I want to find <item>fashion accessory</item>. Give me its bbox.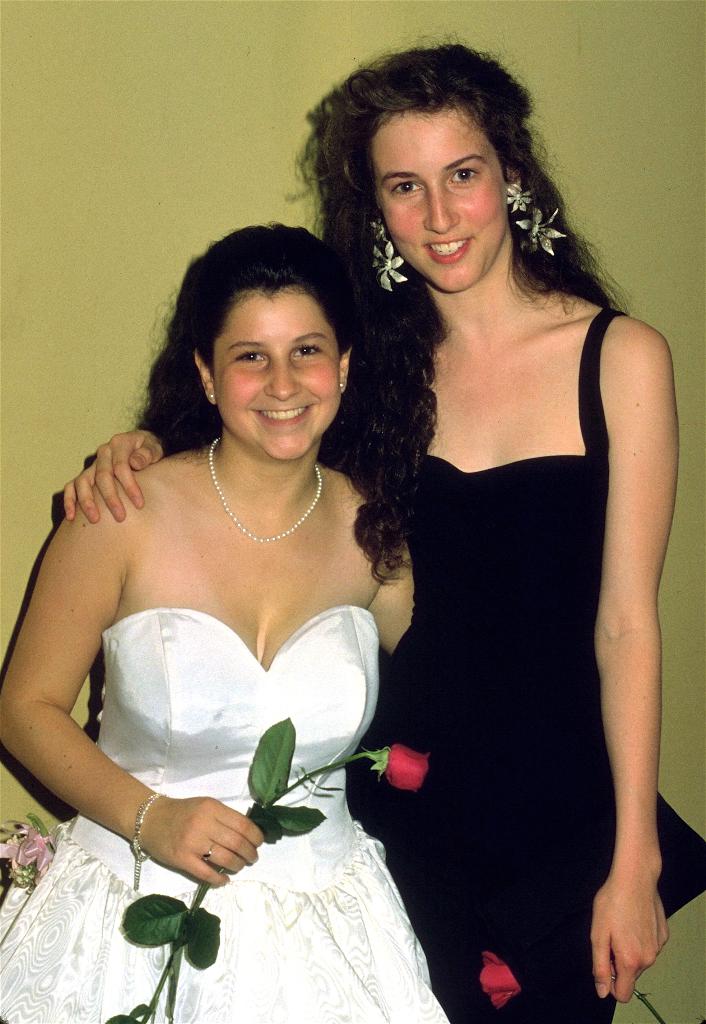
(131, 792, 165, 888).
